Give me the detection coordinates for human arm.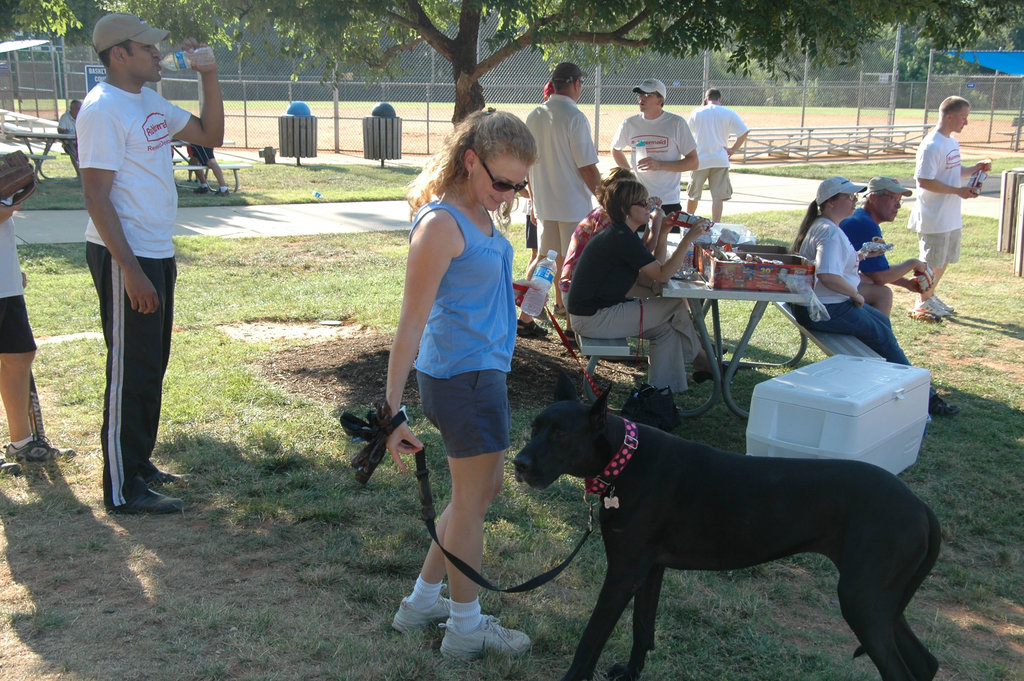
box=[960, 160, 991, 177].
